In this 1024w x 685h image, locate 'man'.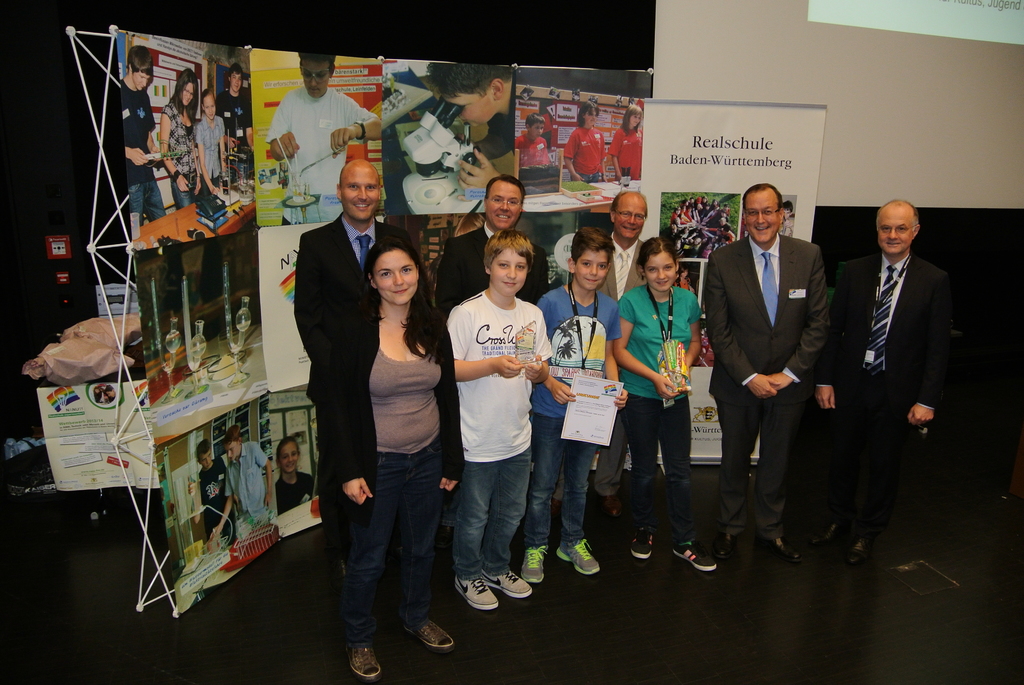
Bounding box: 808,197,950,594.
